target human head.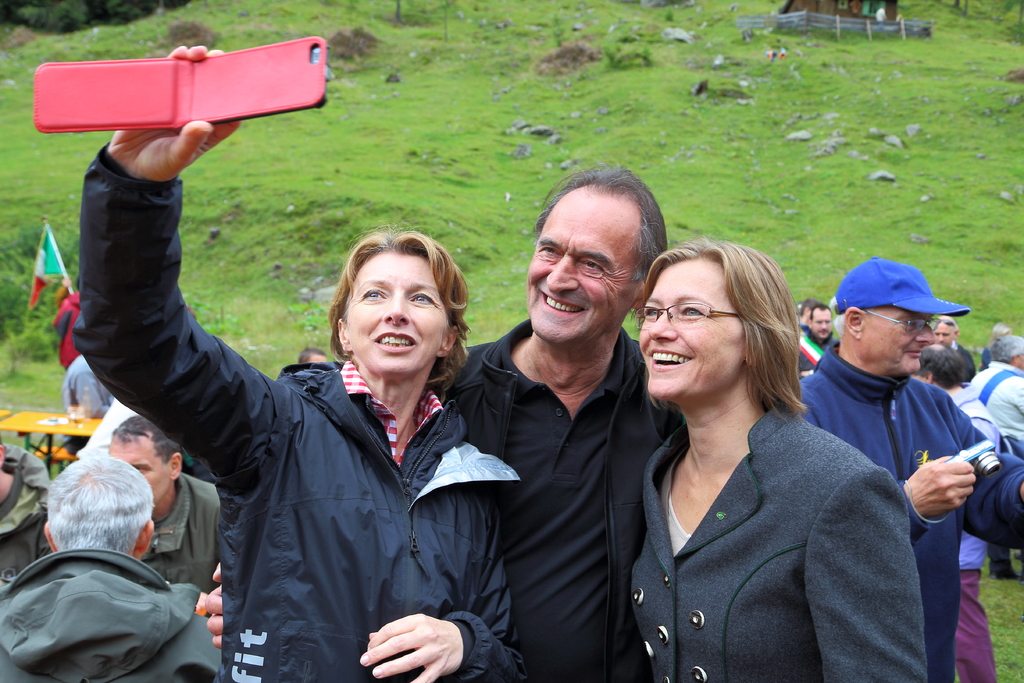
Target region: region(527, 167, 673, 350).
